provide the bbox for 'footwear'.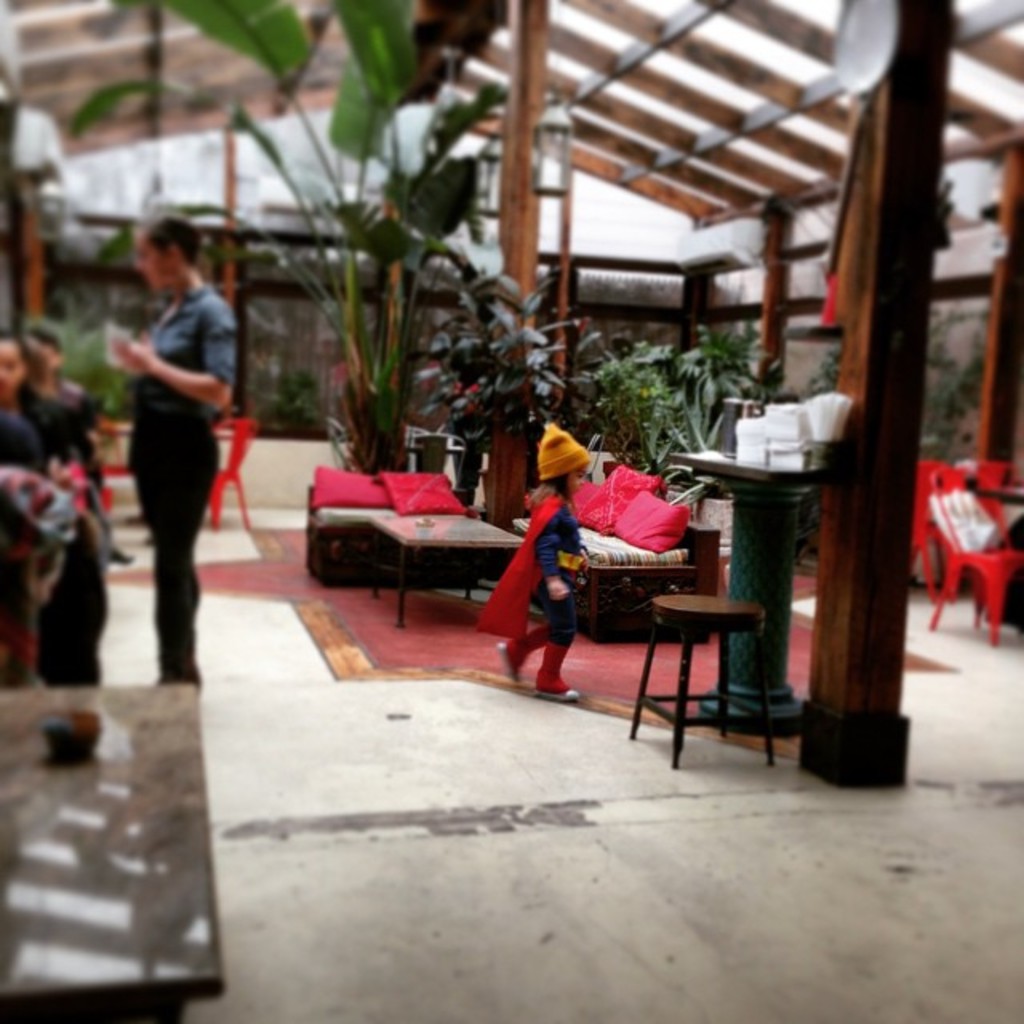
x1=123 y1=510 x2=149 y2=526.
